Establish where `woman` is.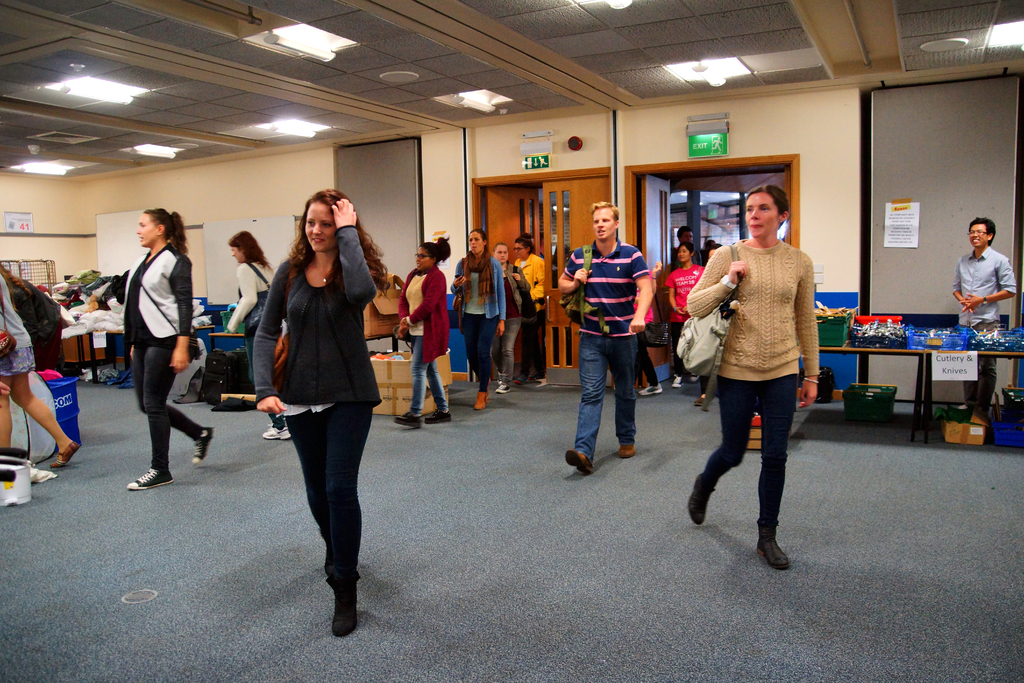
Established at {"left": 493, "top": 239, "right": 542, "bottom": 397}.
